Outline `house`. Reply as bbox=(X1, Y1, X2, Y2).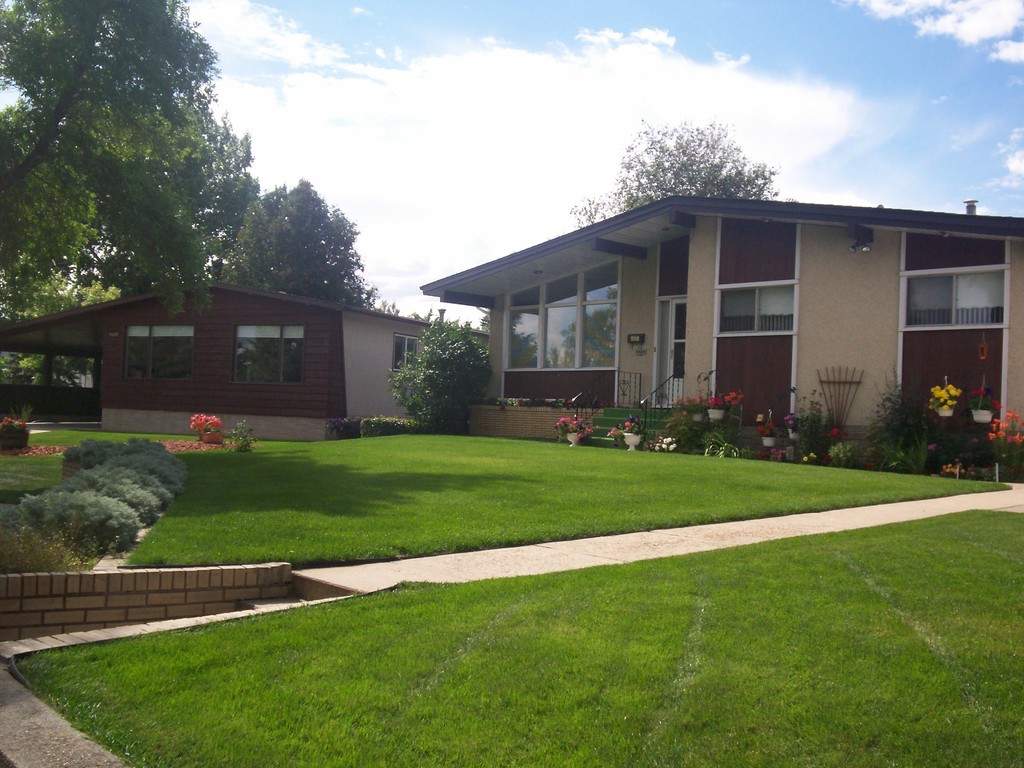
bbox=(419, 195, 1023, 452).
